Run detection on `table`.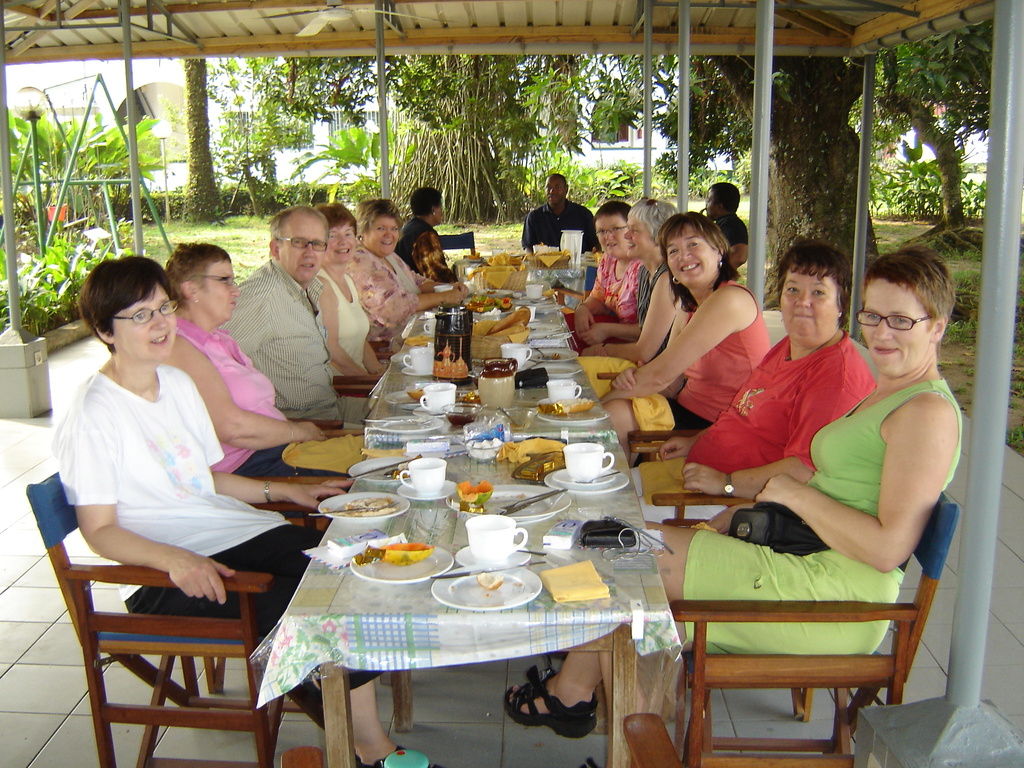
Result: left=355, top=253, right=616, bottom=431.
